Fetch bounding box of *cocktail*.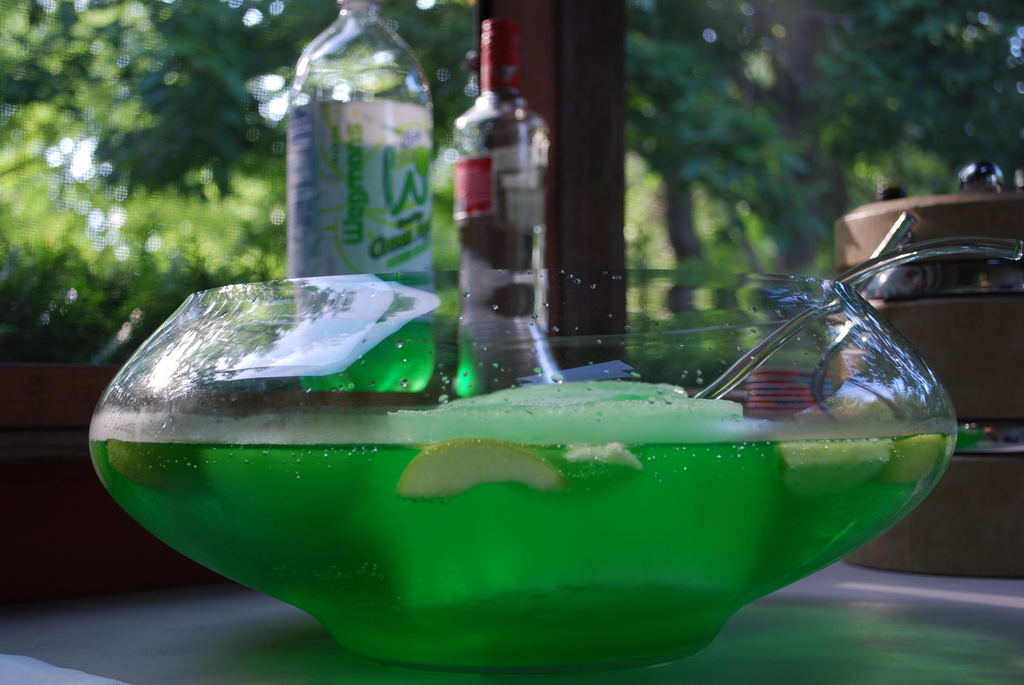
Bbox: crop(85, 260, 959, 672).
